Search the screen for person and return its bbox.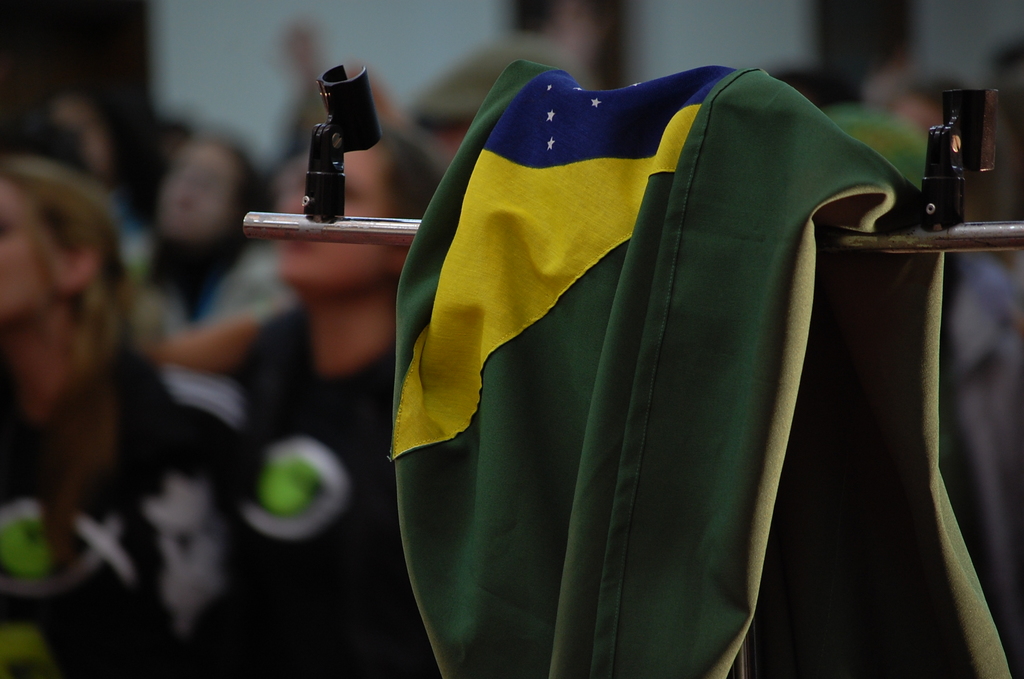
Found: bbox(127, 129, 442, 678).
